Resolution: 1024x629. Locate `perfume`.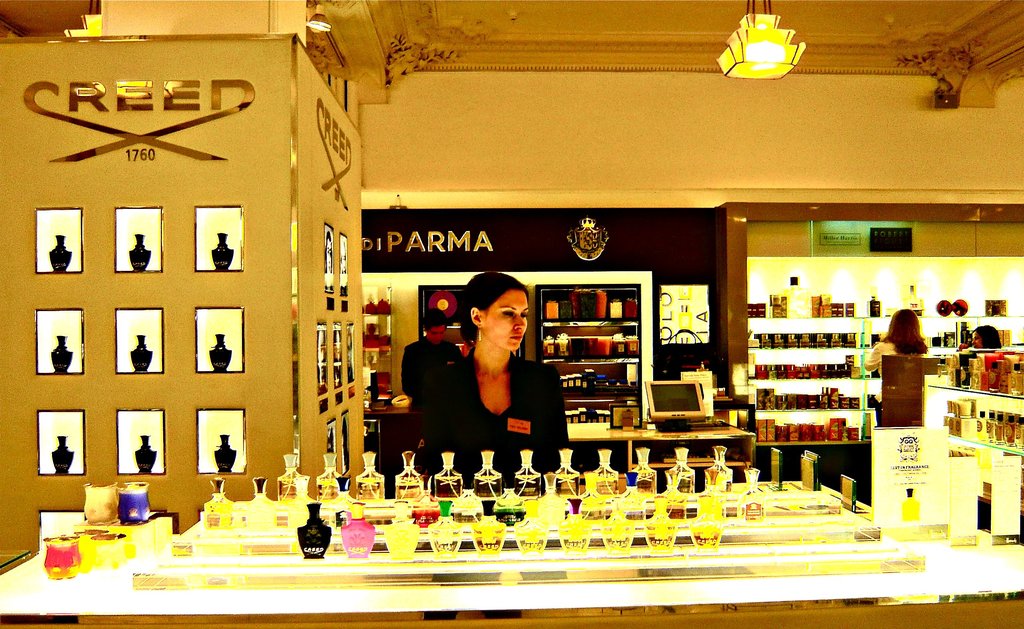
{"x1": 210, "y1": 230, "x2": 234, "y2": 271}.
